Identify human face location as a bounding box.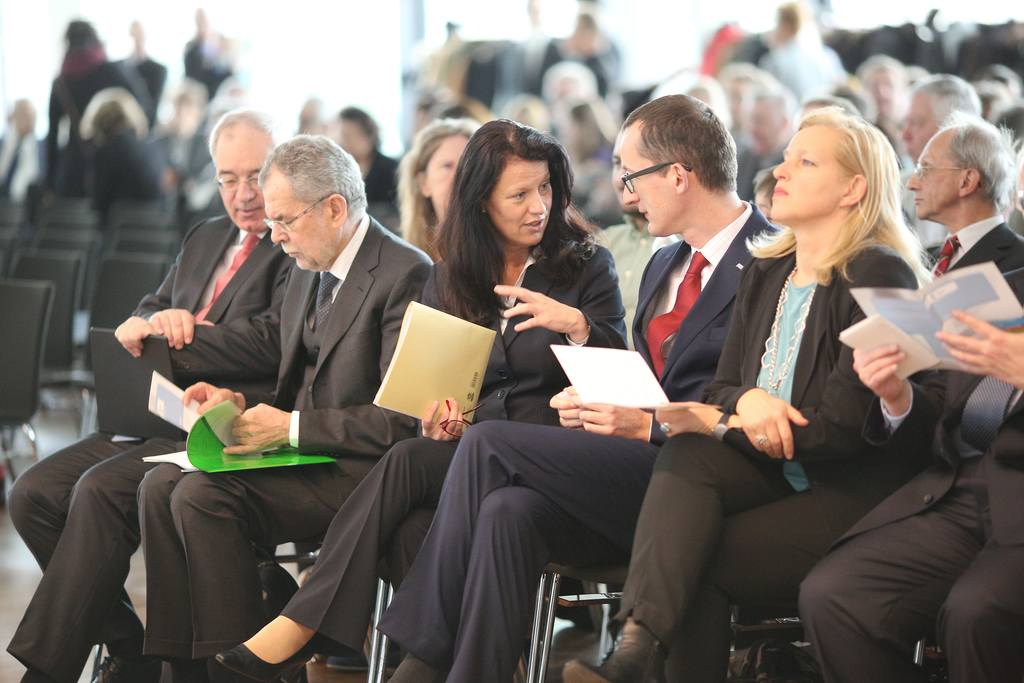
locate(486, 152, 552, 247).
